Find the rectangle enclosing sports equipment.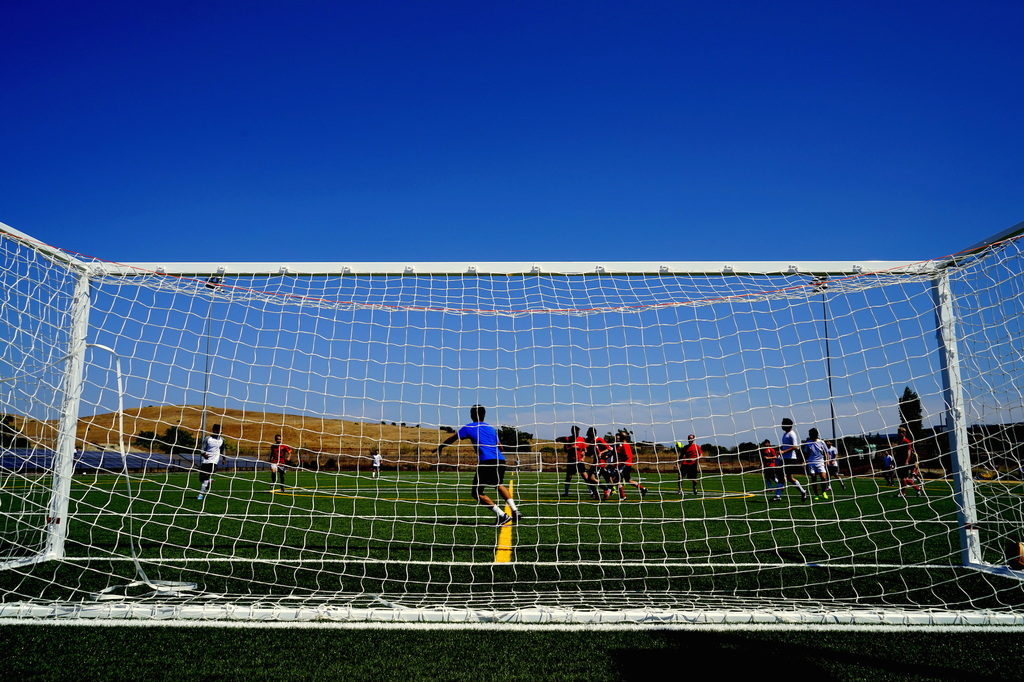
[left=494, top=515, right=510, bottom=526].
